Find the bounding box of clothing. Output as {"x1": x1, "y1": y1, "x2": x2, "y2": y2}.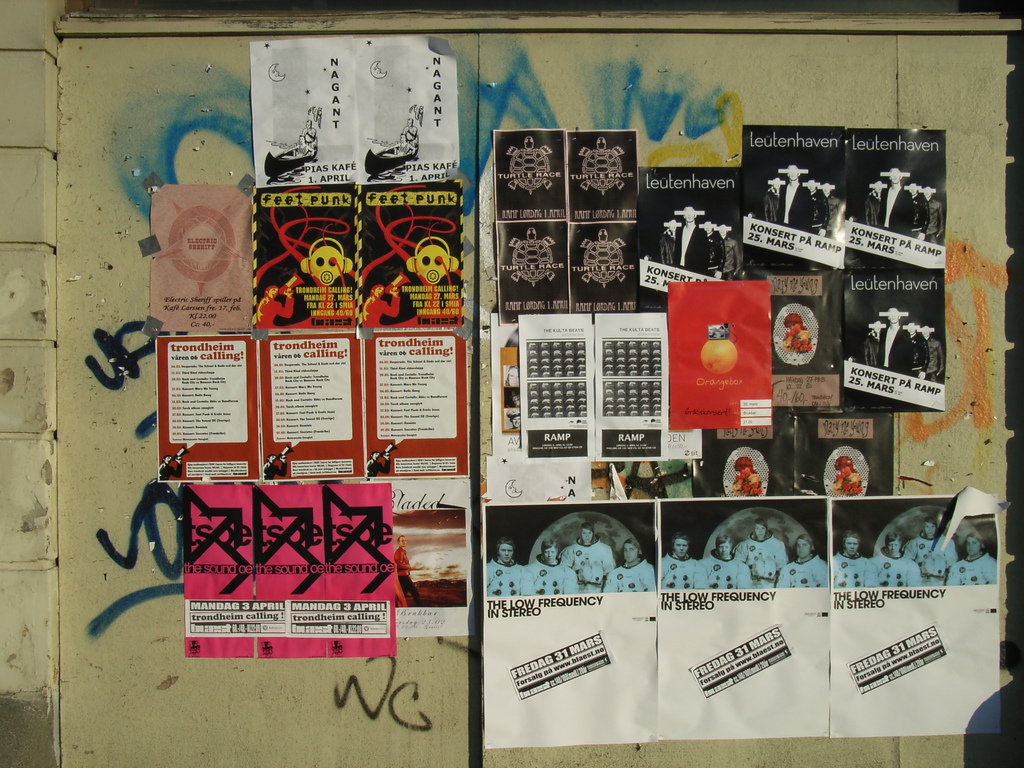
{"x1": 675, "y1": 225, "x2": 710, "y2": 277}.
